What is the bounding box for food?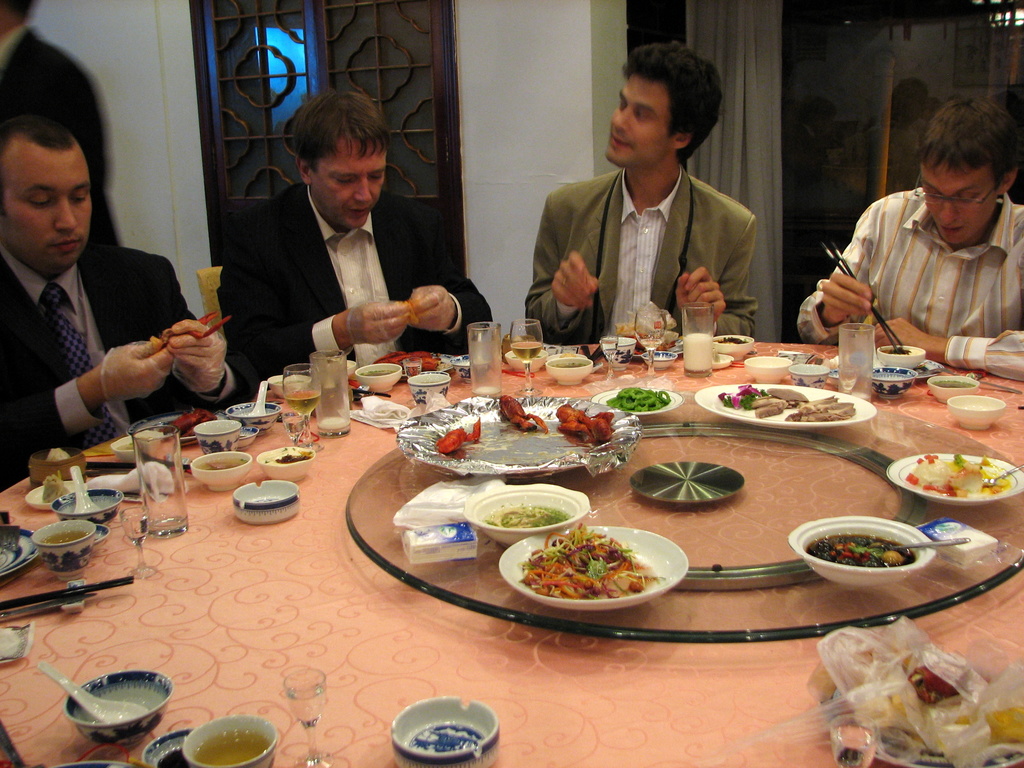
x1=504 y1=393 x2=546 y2=431.
